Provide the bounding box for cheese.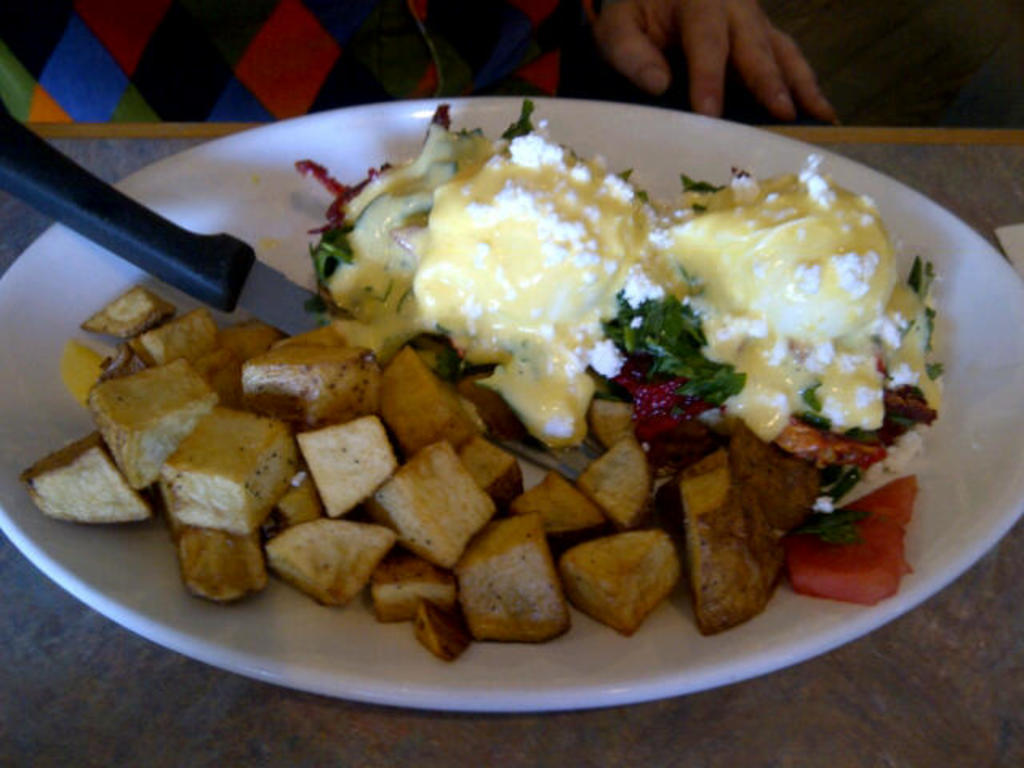
BBox(640, 142, 946, 448).
